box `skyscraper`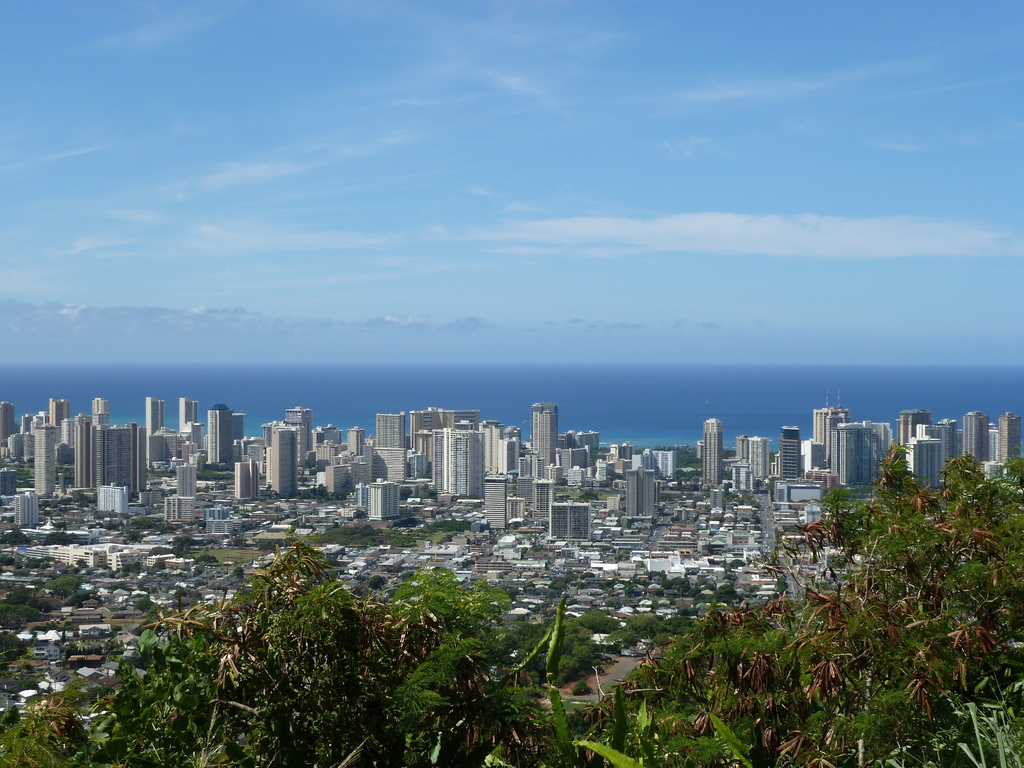
box(539, 409, 557, 466)
